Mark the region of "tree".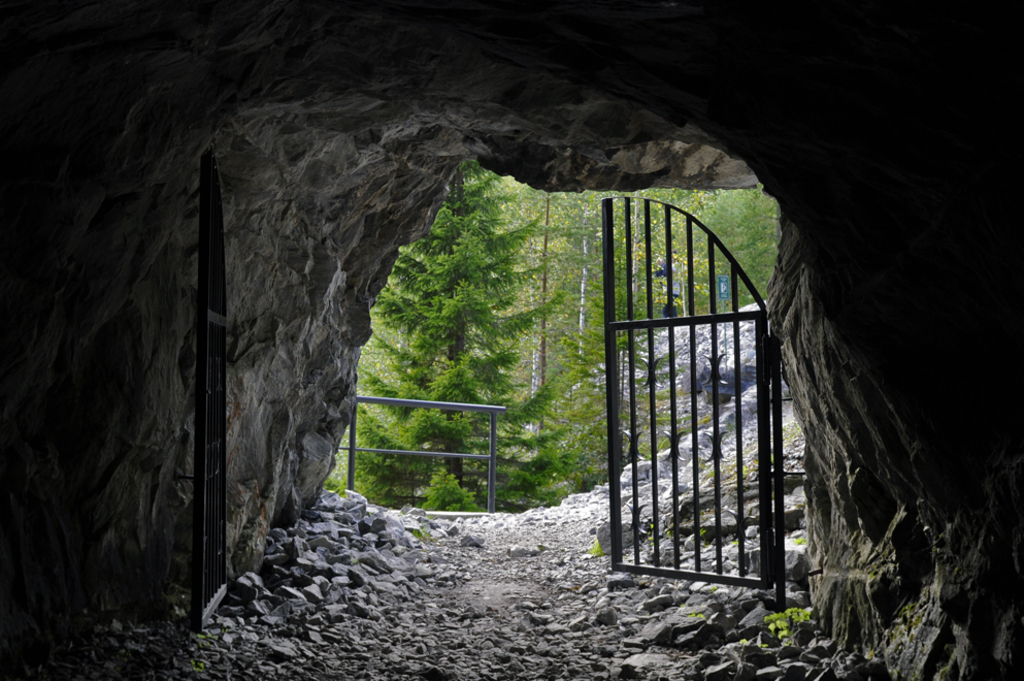
Region: (left=589, top=186, right=775, bottom=356).
